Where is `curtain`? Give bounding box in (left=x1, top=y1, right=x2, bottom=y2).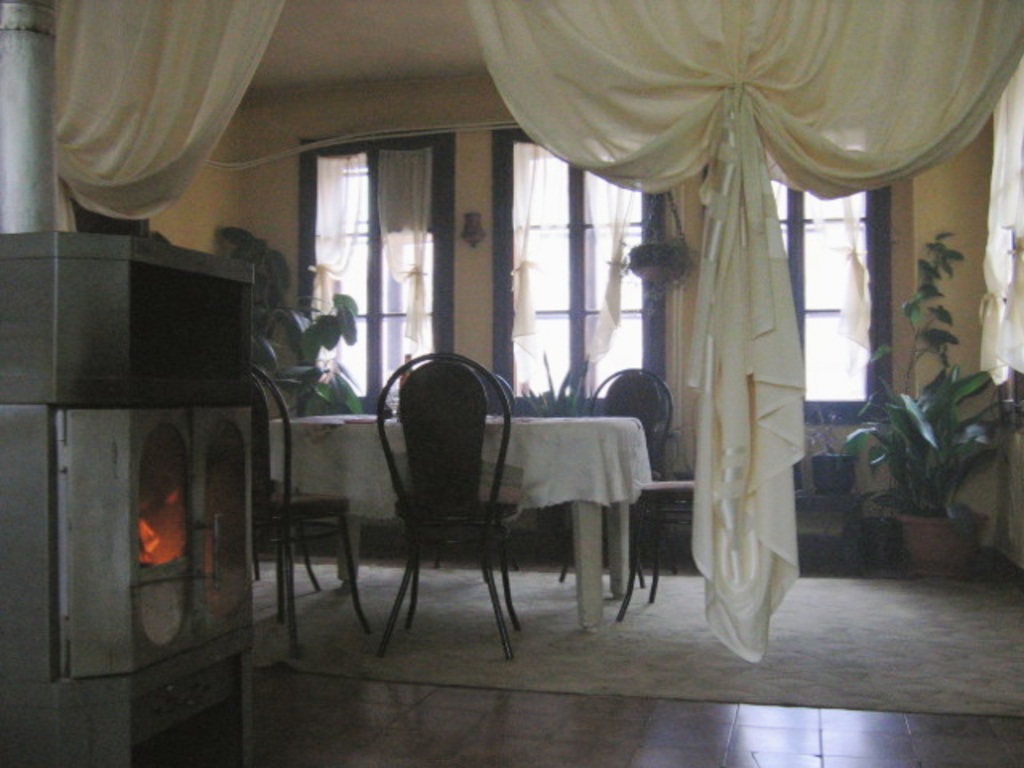
(left=990, top=56, right=1022, bottom=394).
